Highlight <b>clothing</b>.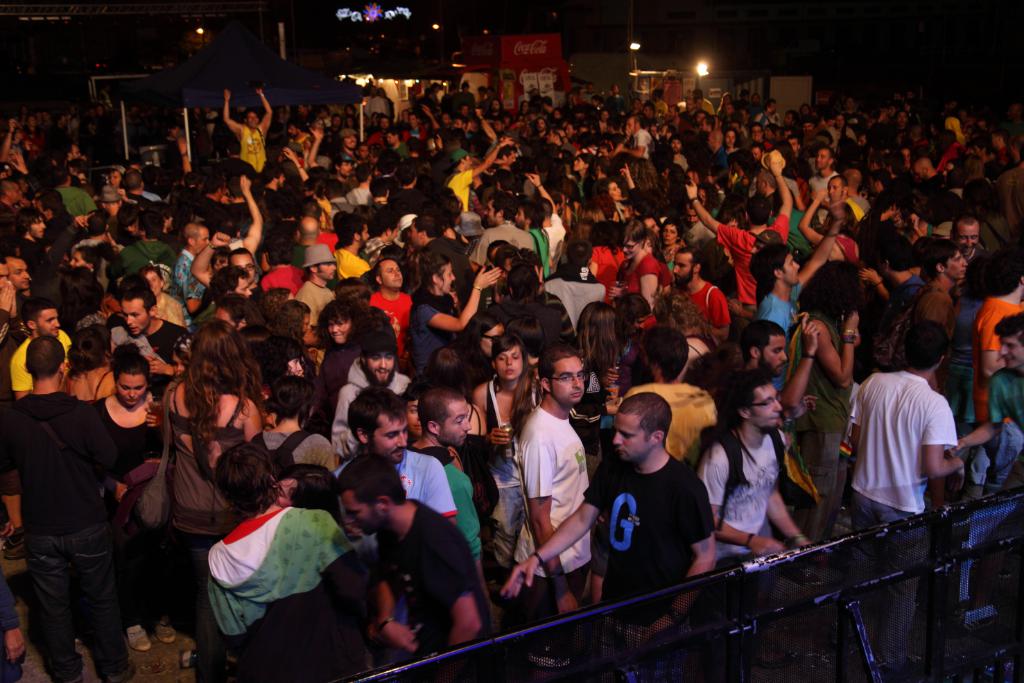
Highlighted region: select_region(830, 361, 963, 674).
